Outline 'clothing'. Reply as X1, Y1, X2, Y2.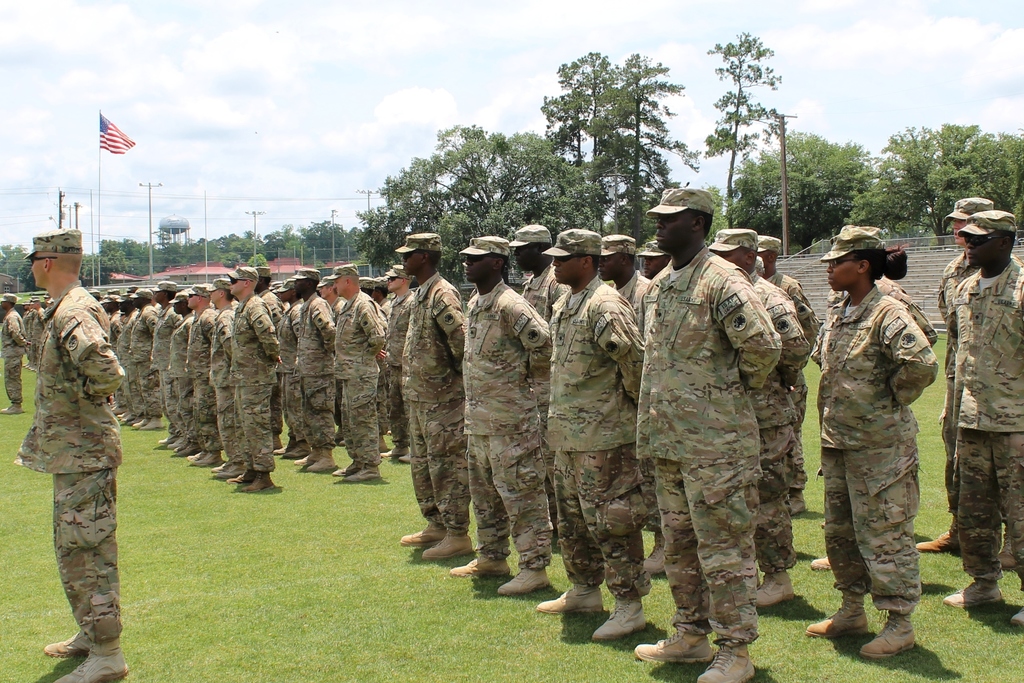
827, 268, 940, 350.
